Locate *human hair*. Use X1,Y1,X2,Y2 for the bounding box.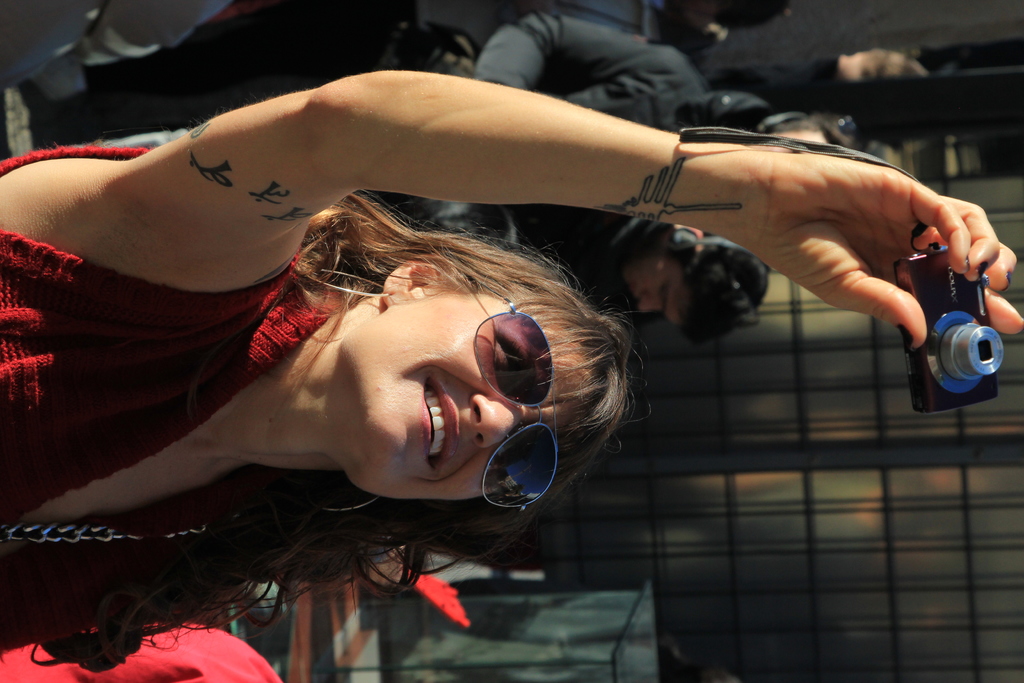
20,186,648,673.
